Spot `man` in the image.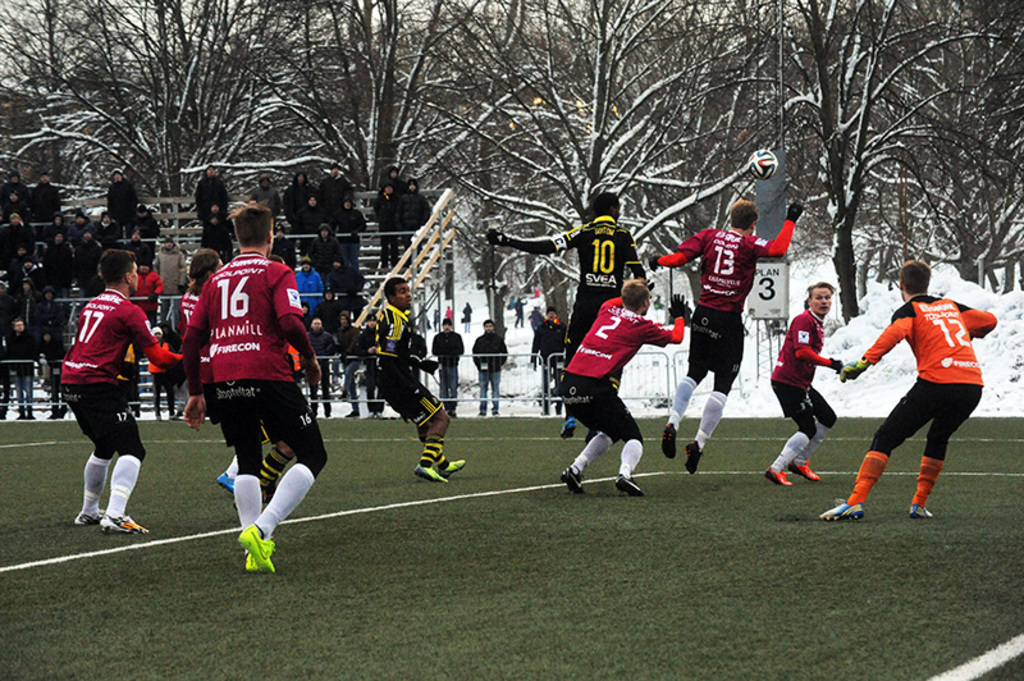
`man` found at locate(201, 215, 236, 262).
